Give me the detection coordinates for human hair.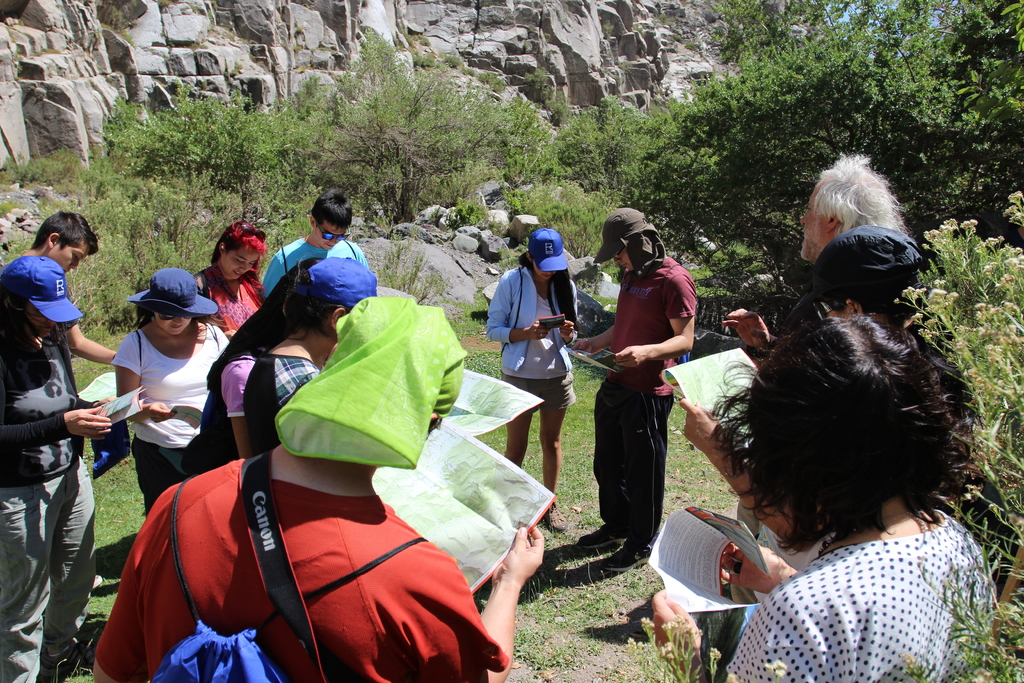
box=[308, 191, 356, 231].
